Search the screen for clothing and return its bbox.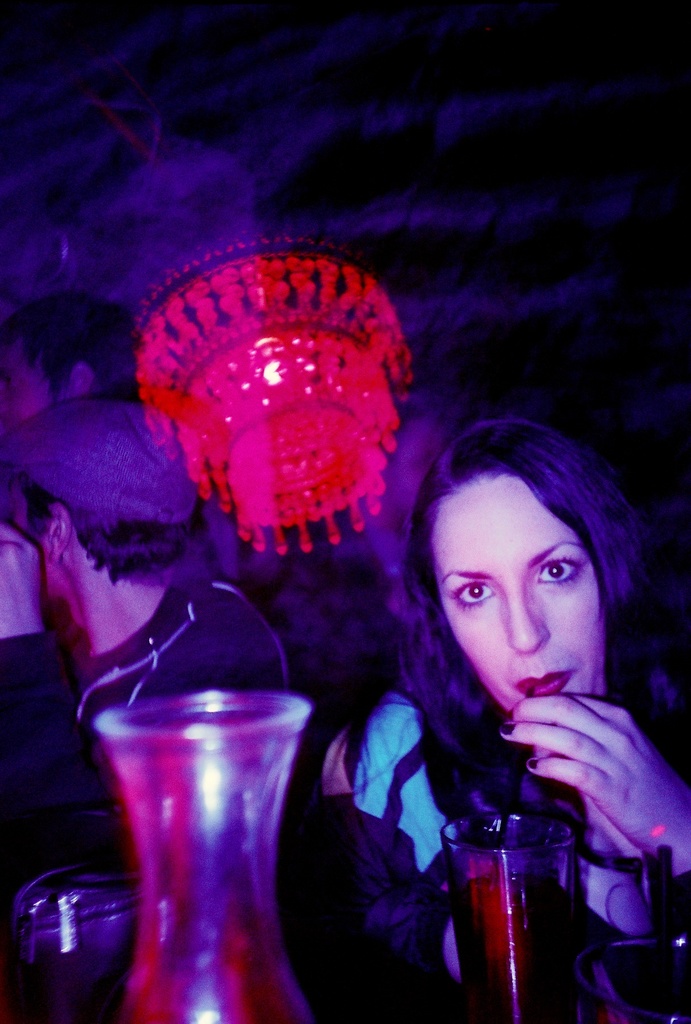
Found: 337/685/690/929.
